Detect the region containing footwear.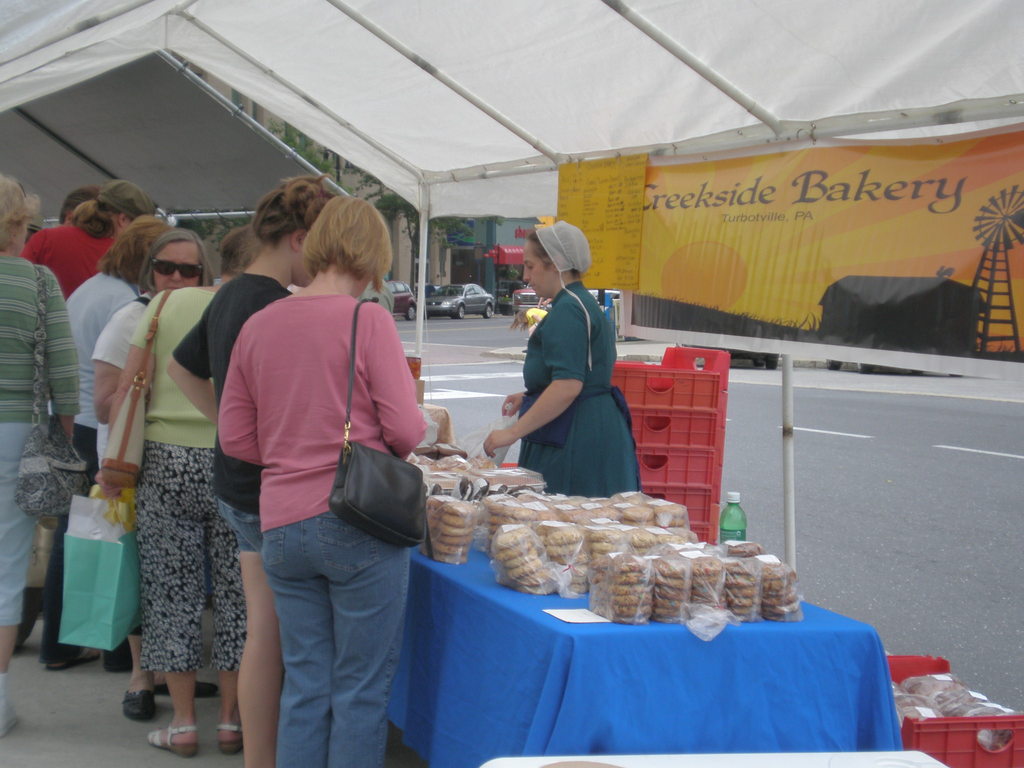
[214, 717, 244, 755].
